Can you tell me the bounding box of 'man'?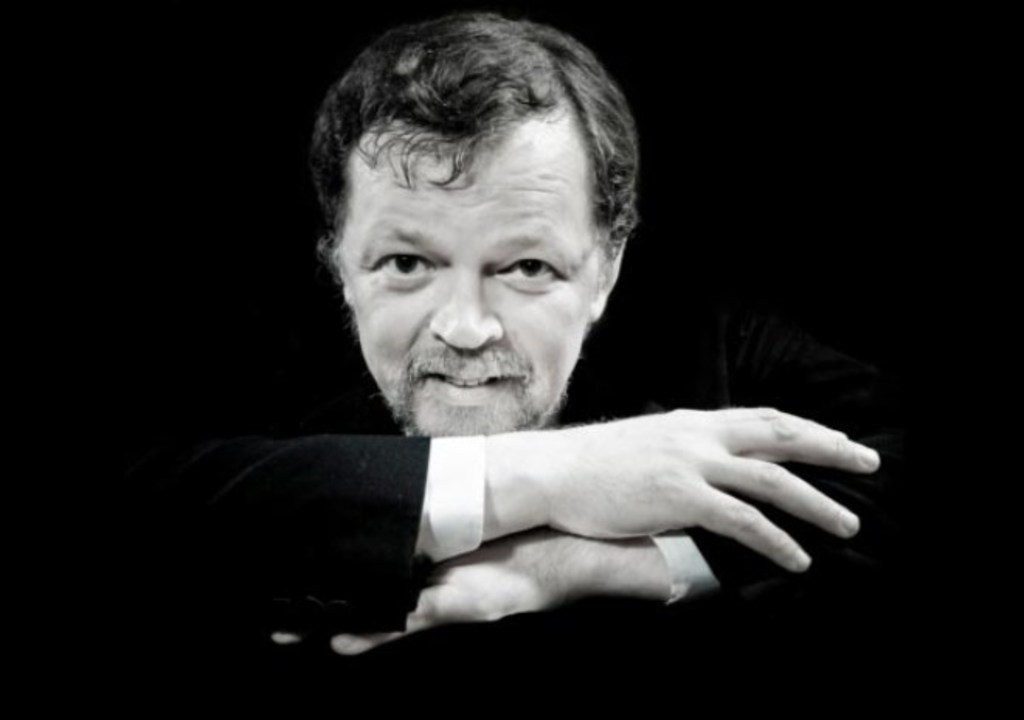
Rect(178, 51, 875, 670).
